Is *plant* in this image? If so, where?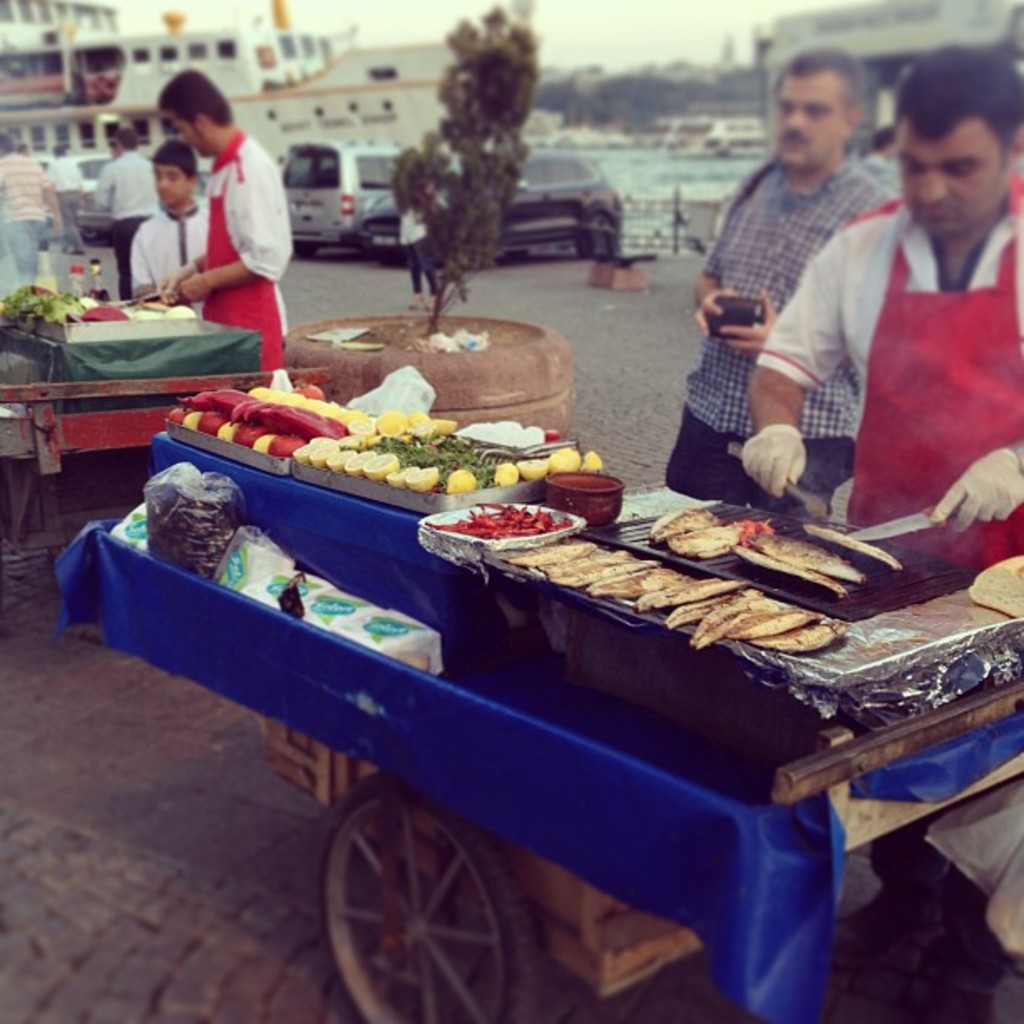
Yes, at bbox=(383, 0, 554, 353).
